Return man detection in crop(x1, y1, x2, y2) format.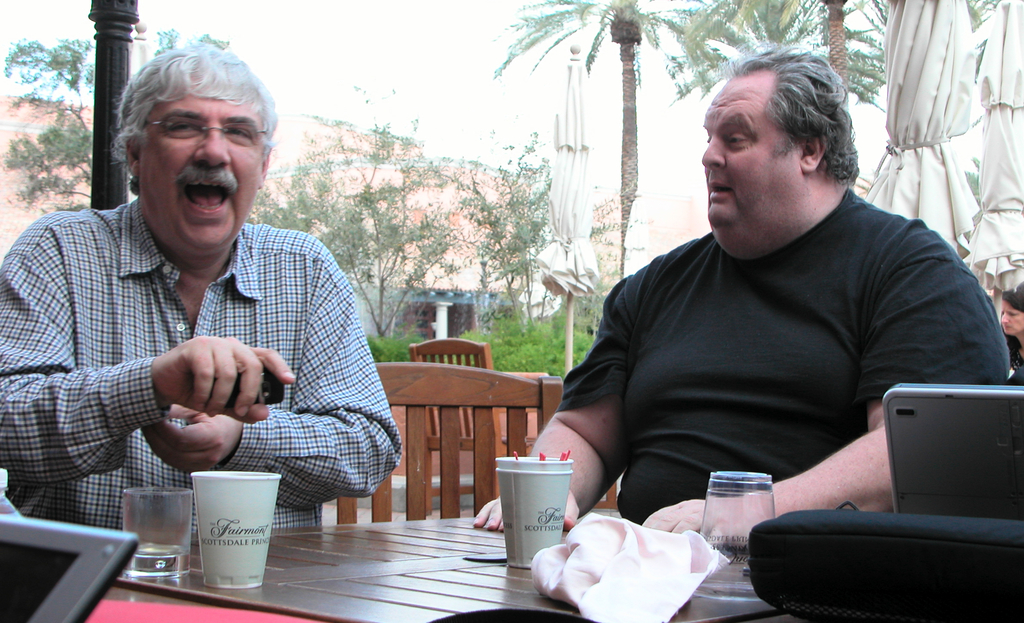
crop(467, 34, 1012, 553).
